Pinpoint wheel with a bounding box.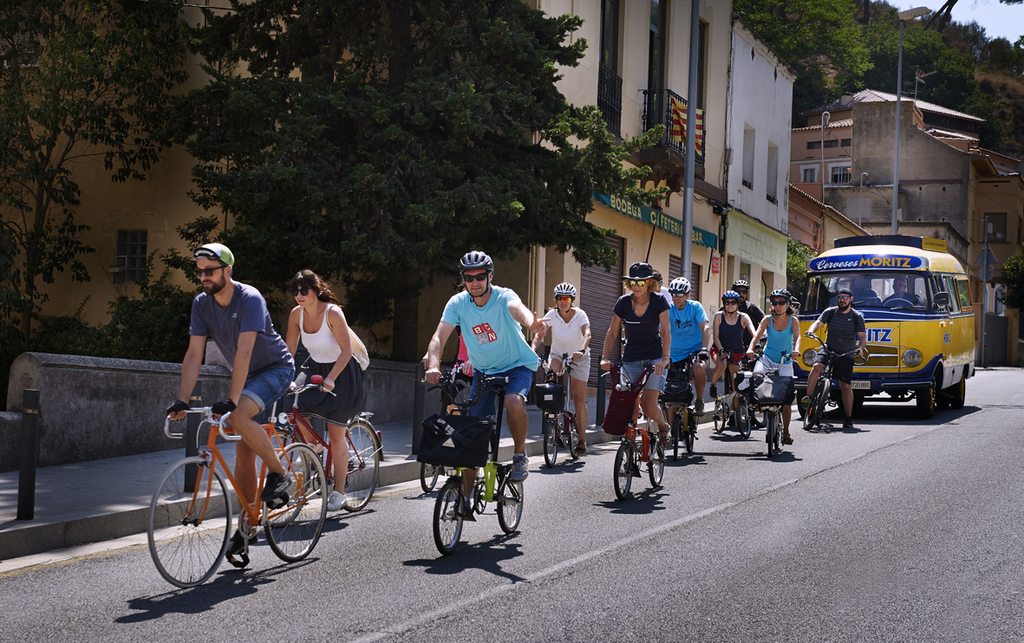
bbox=[347, 420, 380, 513].
